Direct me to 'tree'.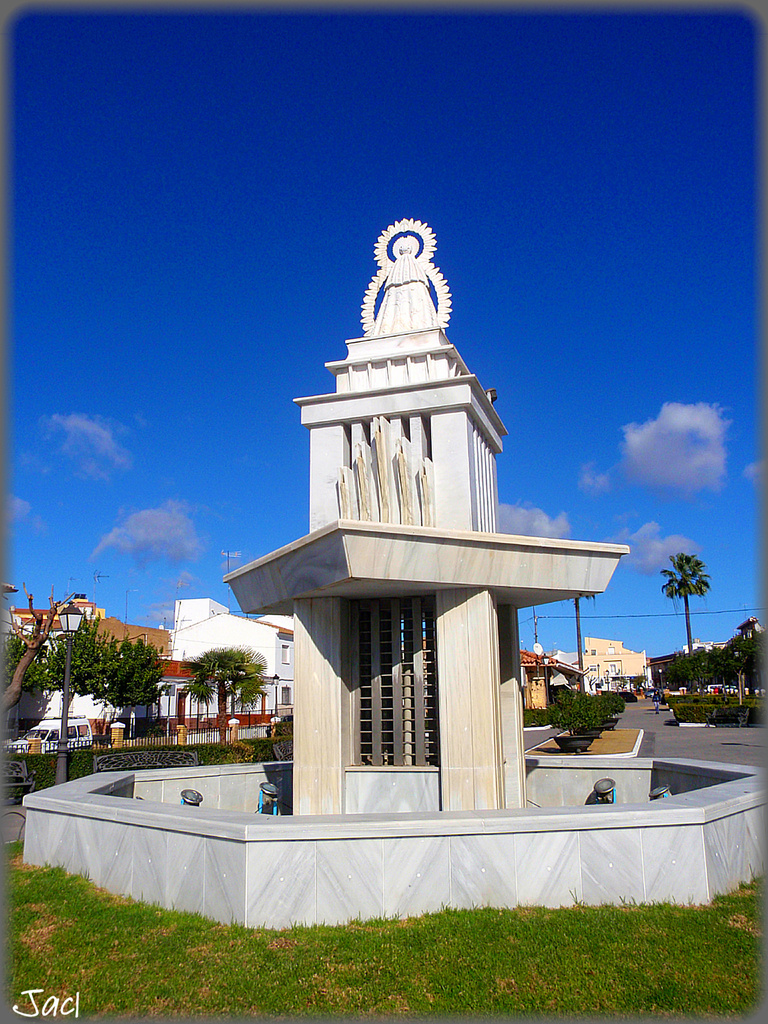
Direction: box(0, 625, 53, 742).
